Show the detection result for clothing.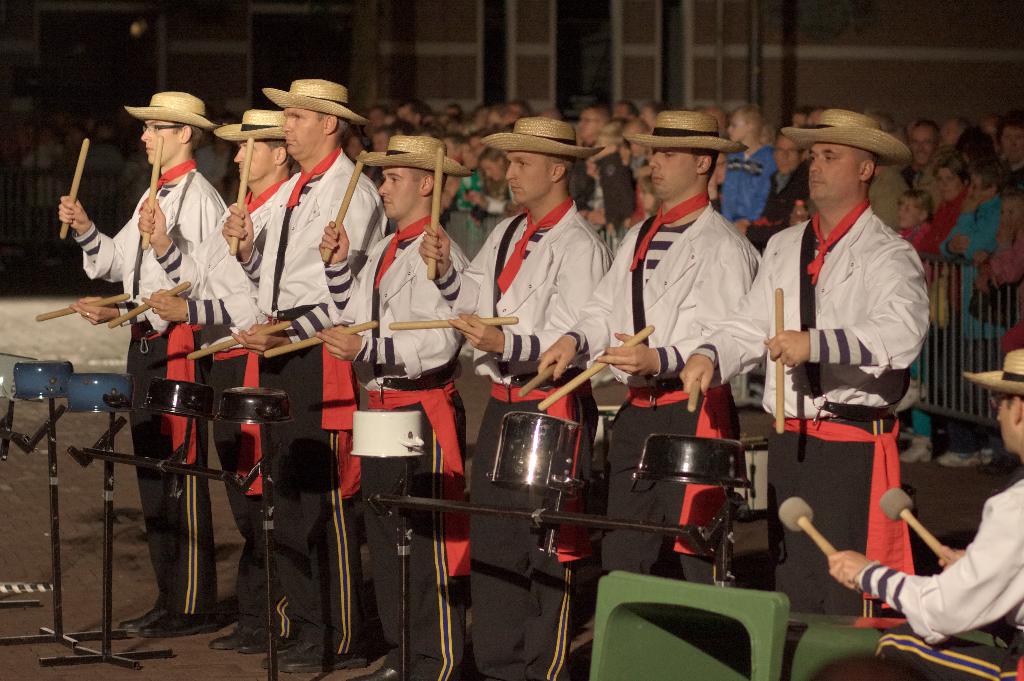
244, 150, 383, 663.
